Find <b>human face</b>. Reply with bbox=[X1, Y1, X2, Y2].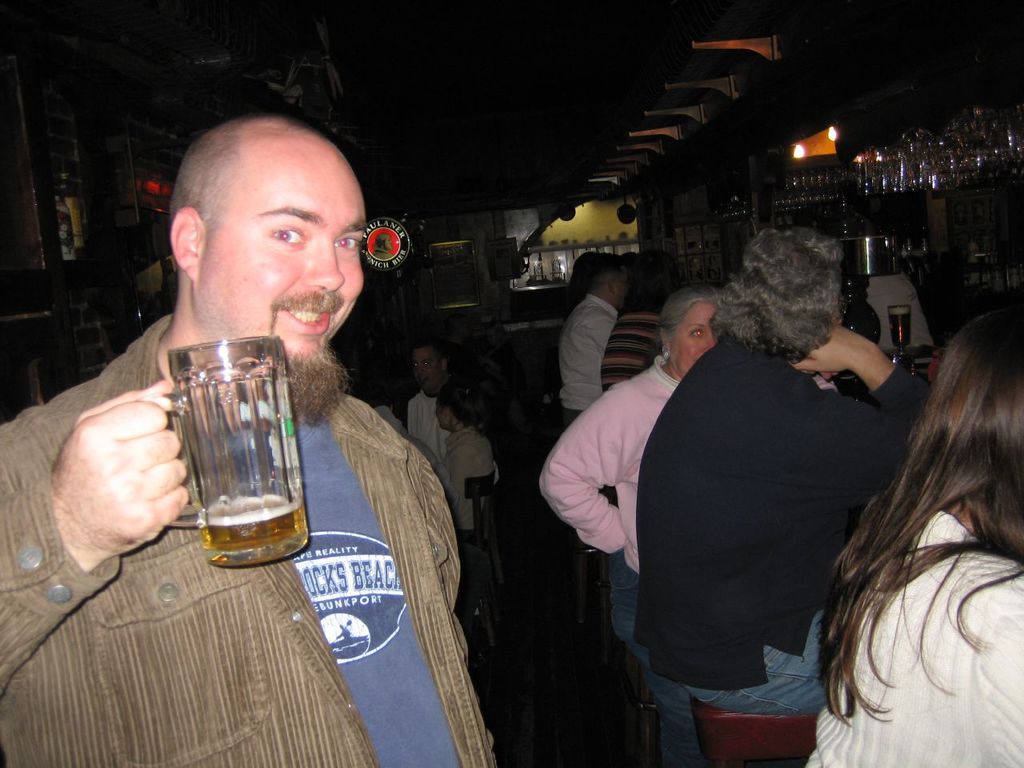
bbox=[677, 302, 711, 363].
